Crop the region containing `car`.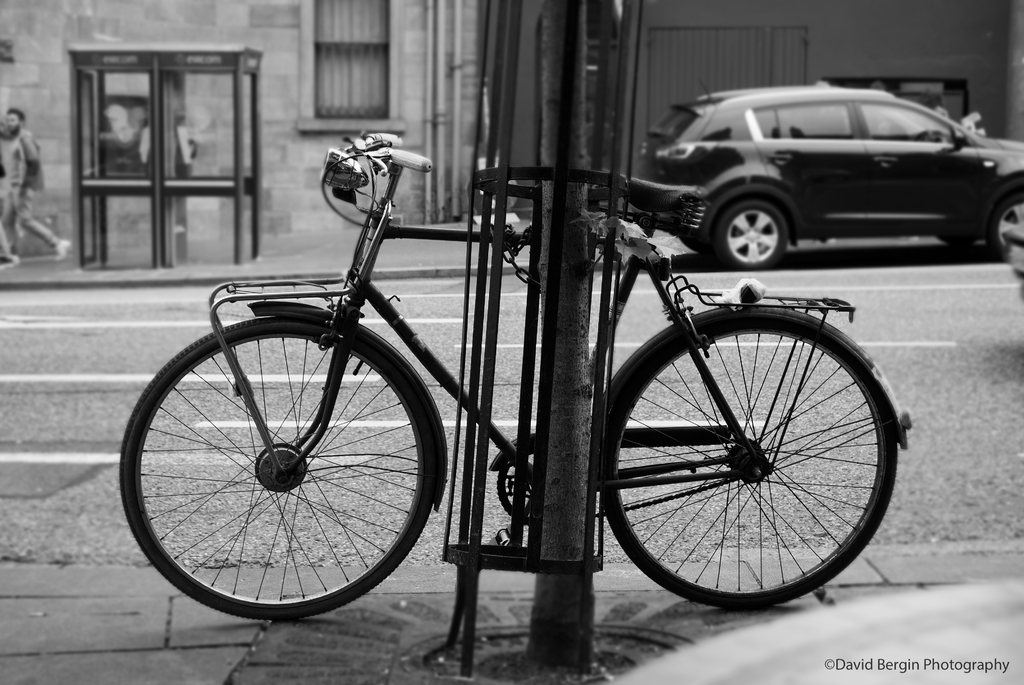
Crop region: <bbox>631, 77, 1023, 272</bbox>.
